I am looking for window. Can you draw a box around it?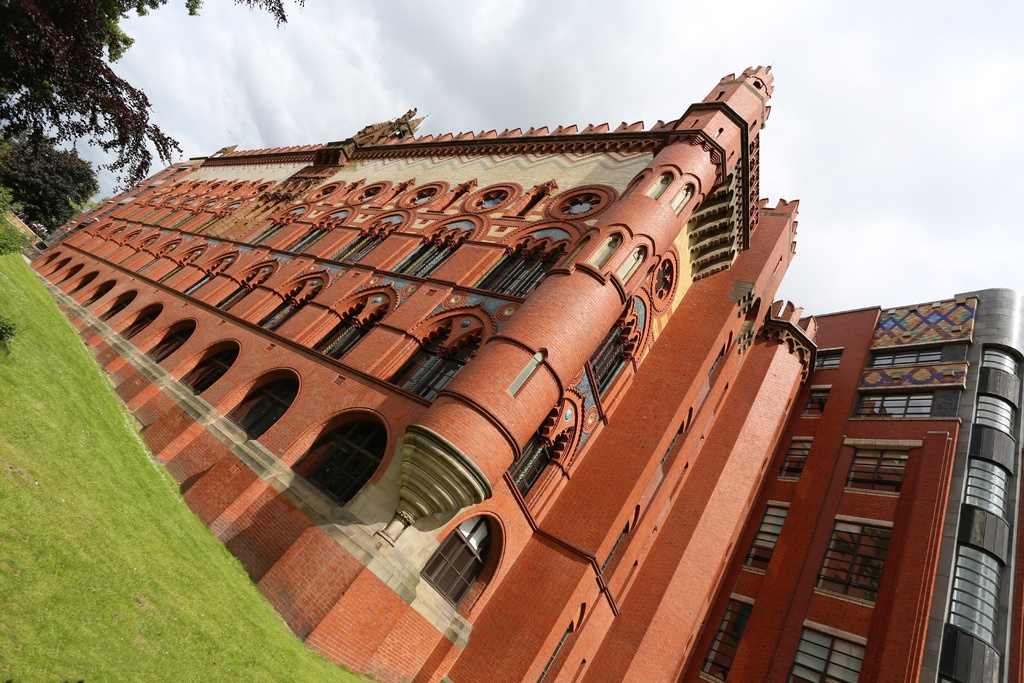
Sure, the bounding box is 117 310 159 338.
